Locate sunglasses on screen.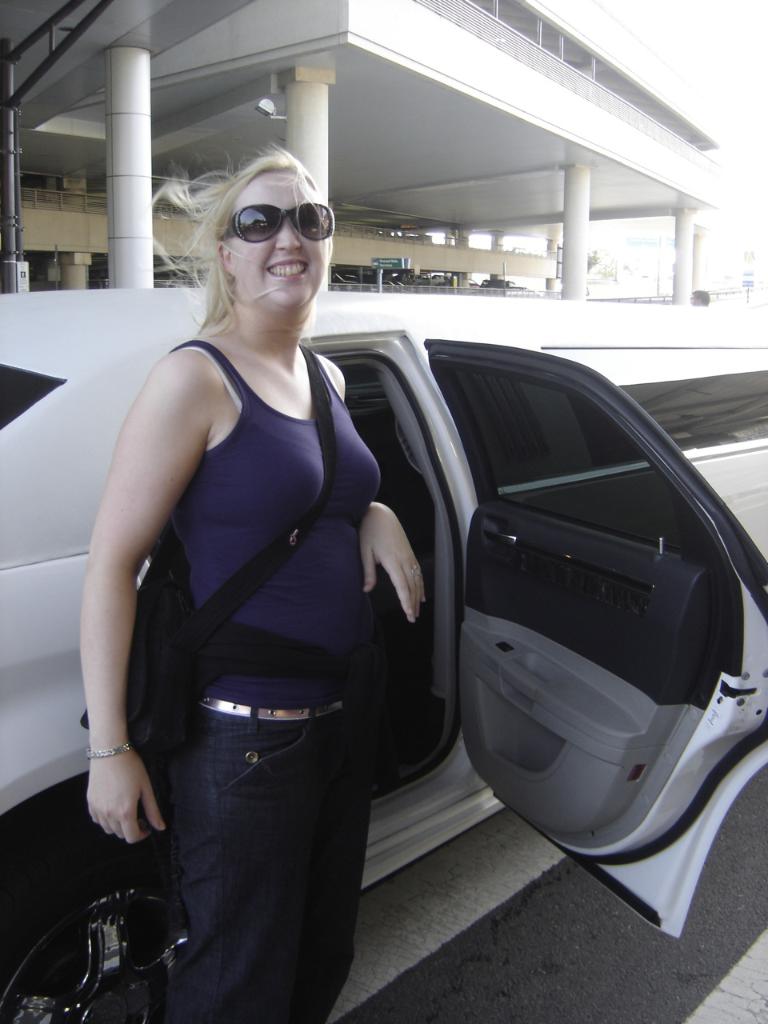
On screen at (218, 202, 339, 242).
